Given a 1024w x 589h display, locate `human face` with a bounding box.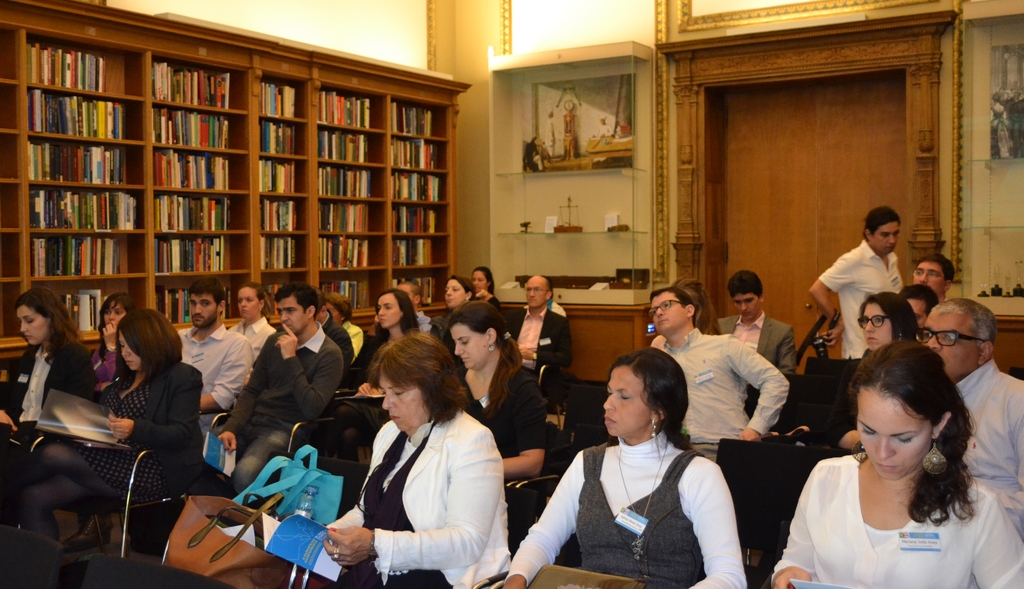
Located: 240:287:257:319.
